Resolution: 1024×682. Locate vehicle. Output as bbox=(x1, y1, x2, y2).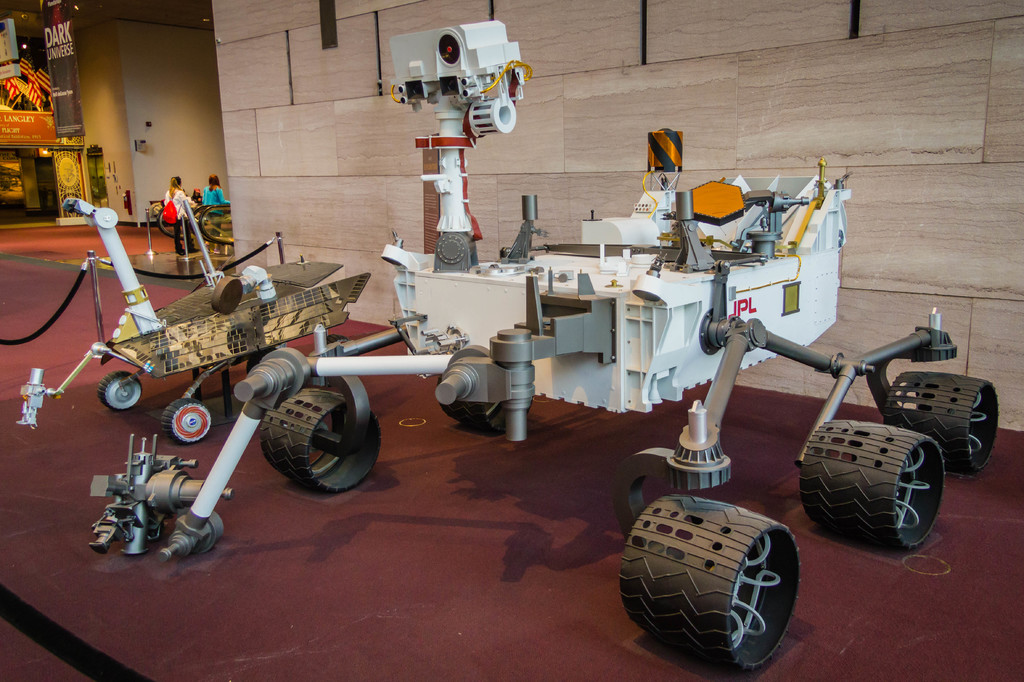
bbox=(88, 13, 1002, 677).
